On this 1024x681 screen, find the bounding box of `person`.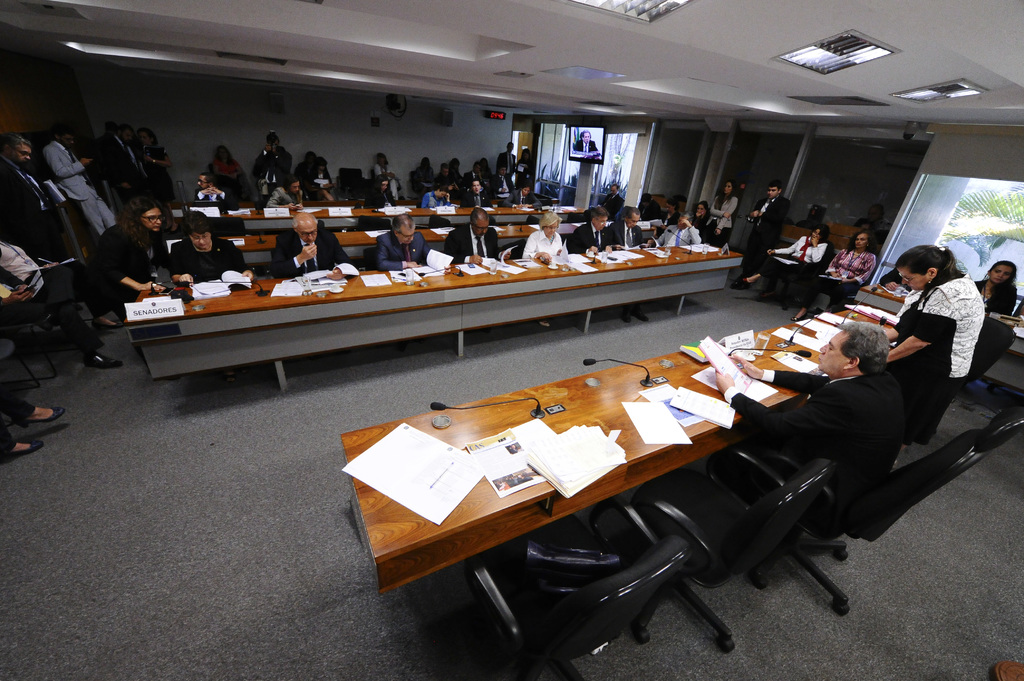
Bounding box: bbox(135, 118, 173, 207).
